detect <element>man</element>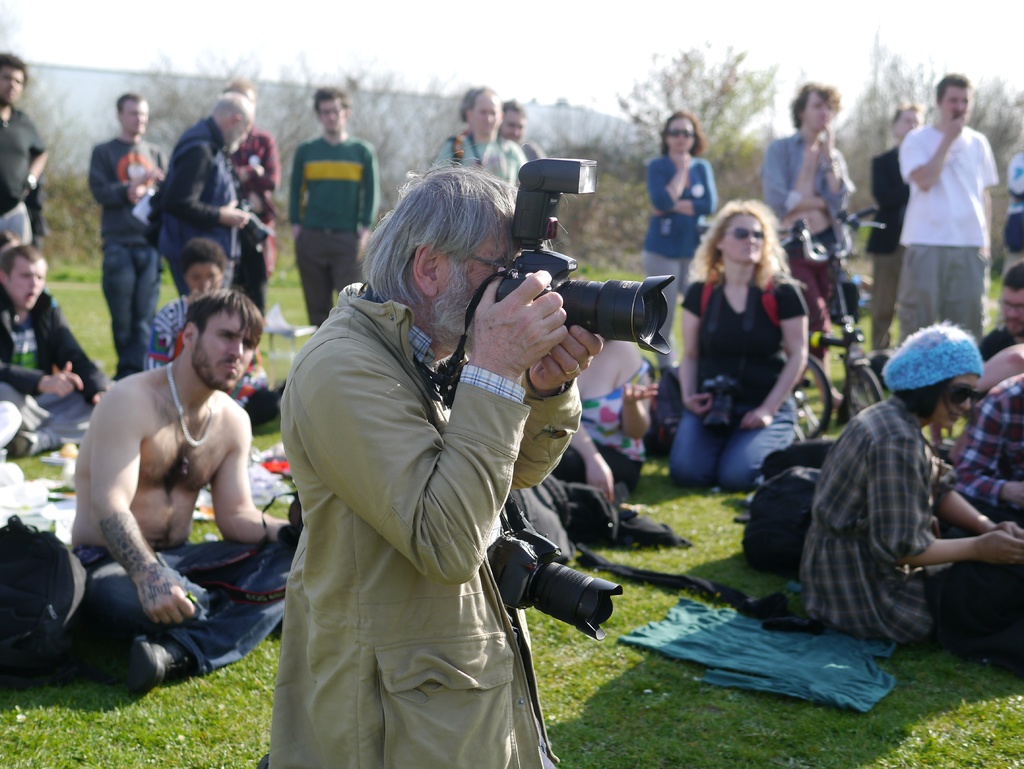
<bbox>770, 80, 856, 382</bbox>
